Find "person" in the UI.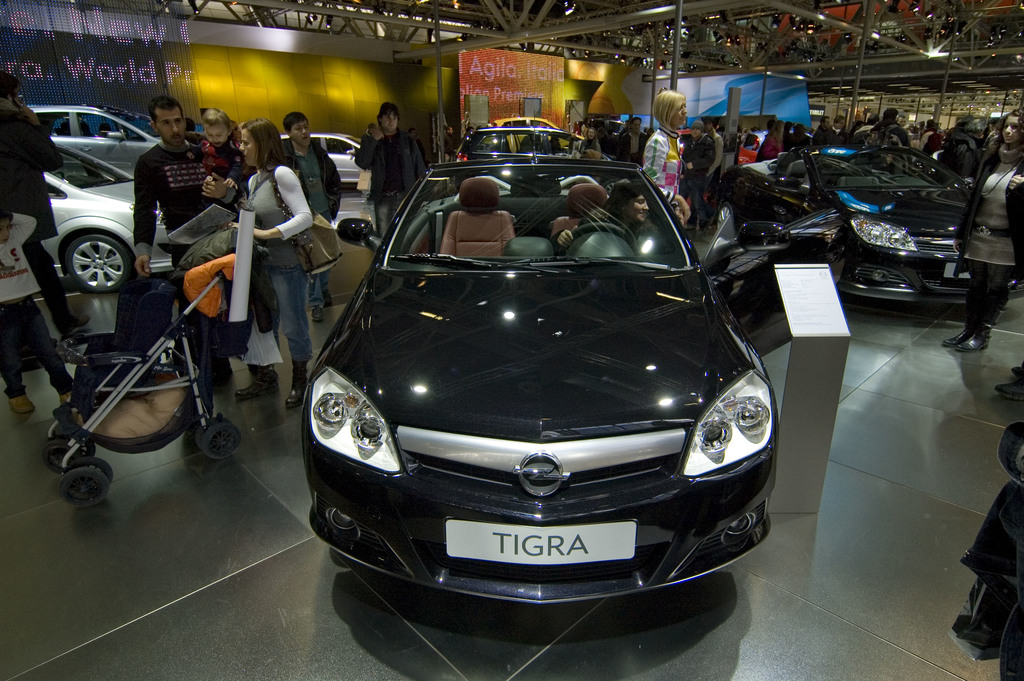
UI element at 618:114:644:161.
